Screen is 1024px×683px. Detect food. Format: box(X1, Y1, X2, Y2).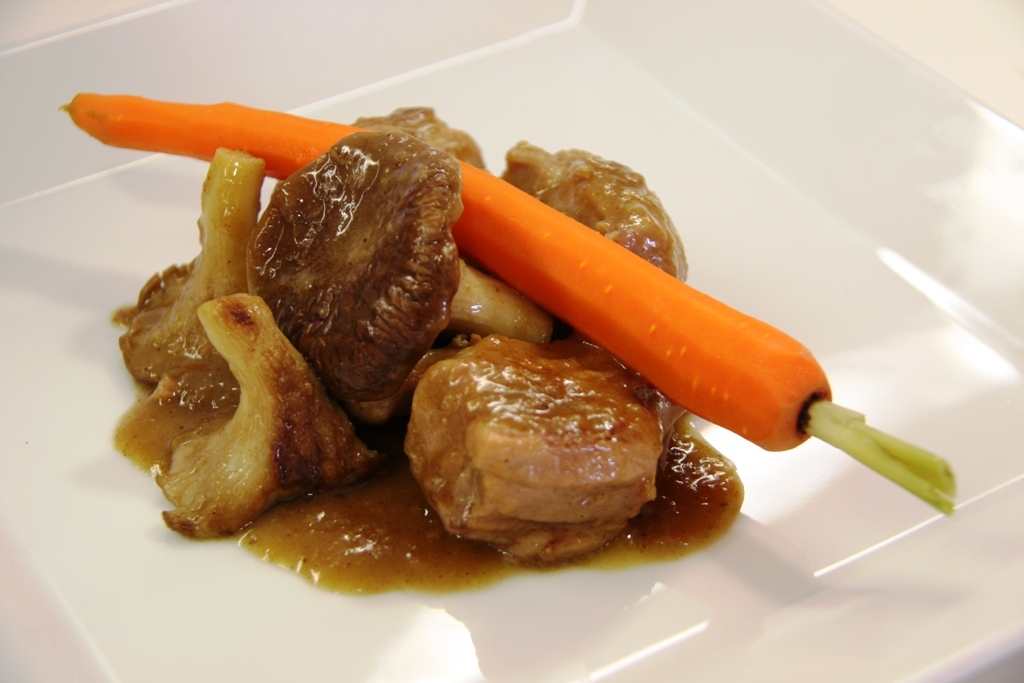
box(113, 103, 900, 577).
